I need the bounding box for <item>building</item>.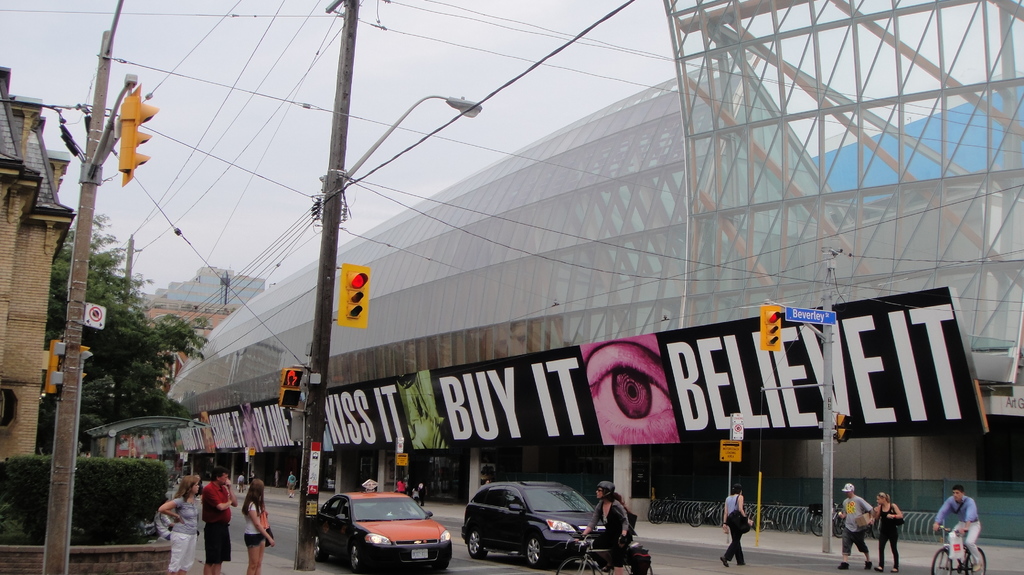
Here it is: [145, 255, 274, 341].
